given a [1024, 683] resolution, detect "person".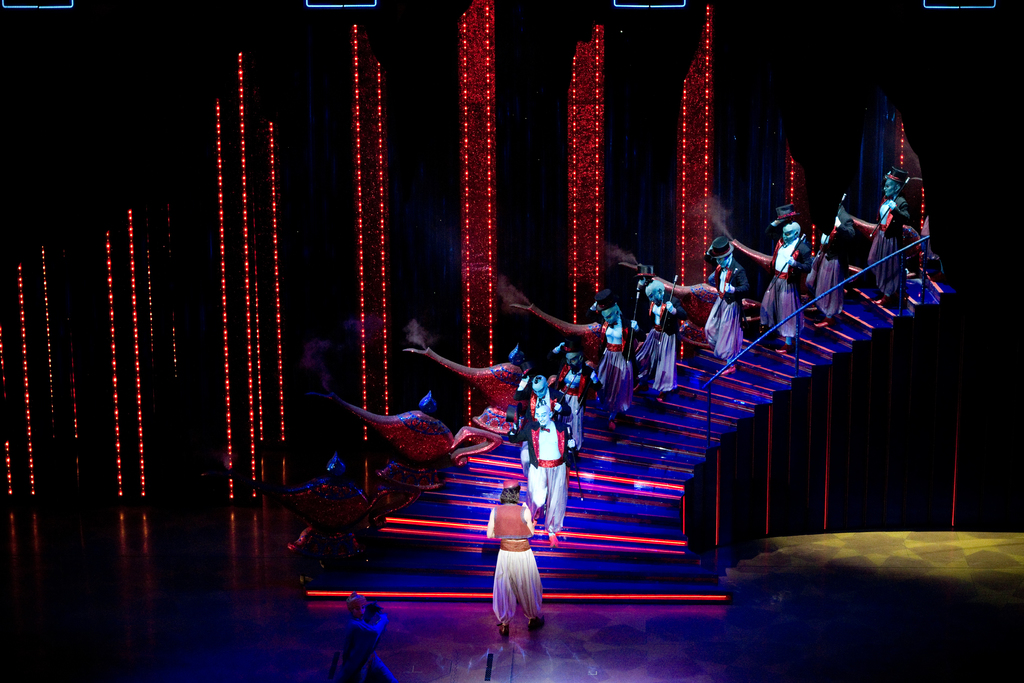
x1=711 y1=244 x2=747 y2=355.
